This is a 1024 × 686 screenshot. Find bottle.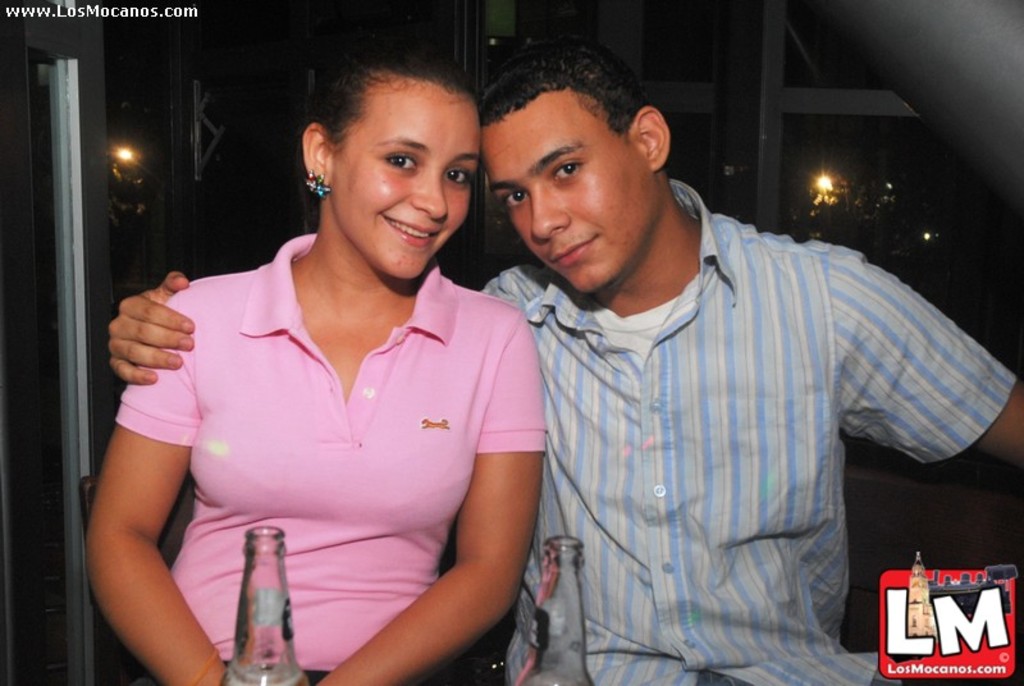
Bounding box: bbox=(223, 530, 284, 674).
